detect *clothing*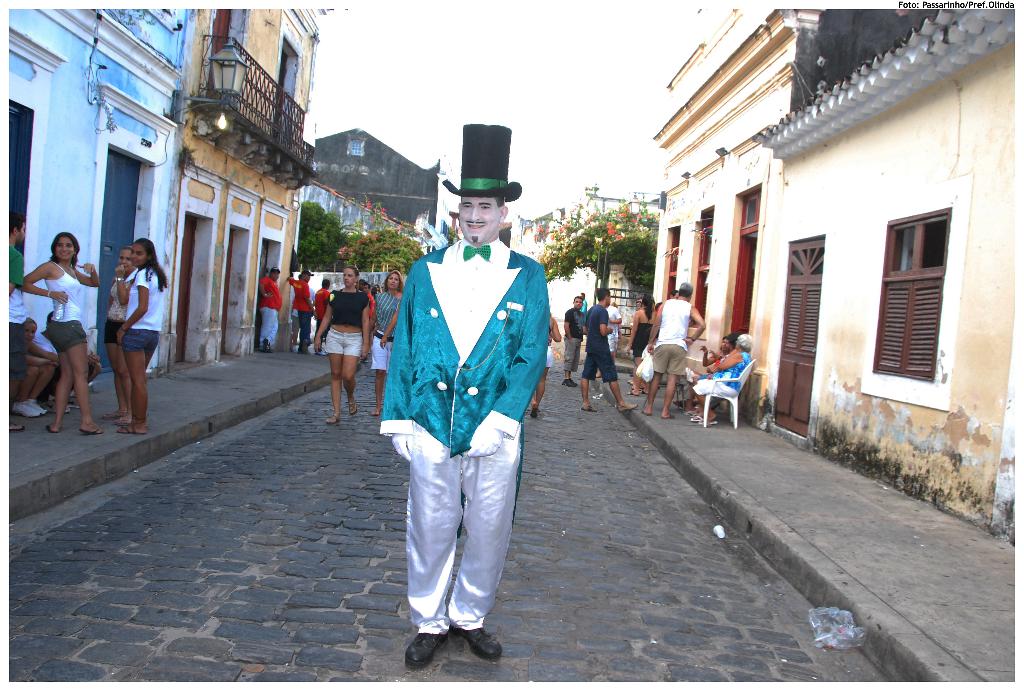
{"left": 580, "top": 343, "right": 618, "bottom": 378}
